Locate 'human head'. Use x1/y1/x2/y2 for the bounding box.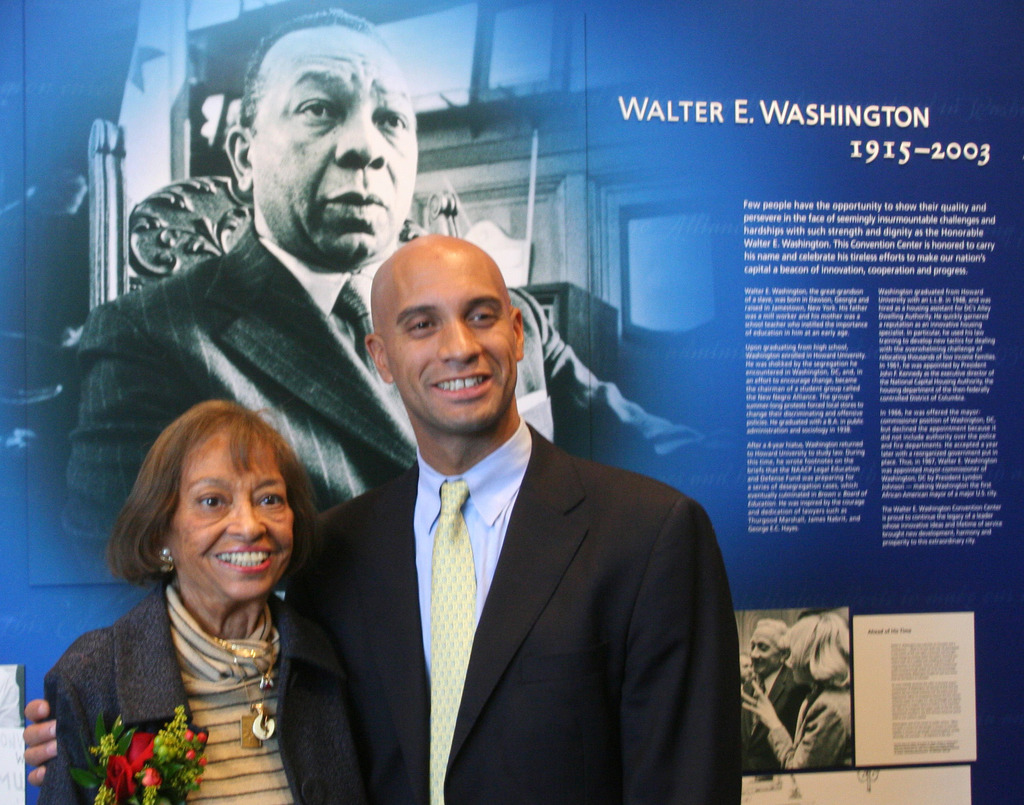
365/234/522/435.
